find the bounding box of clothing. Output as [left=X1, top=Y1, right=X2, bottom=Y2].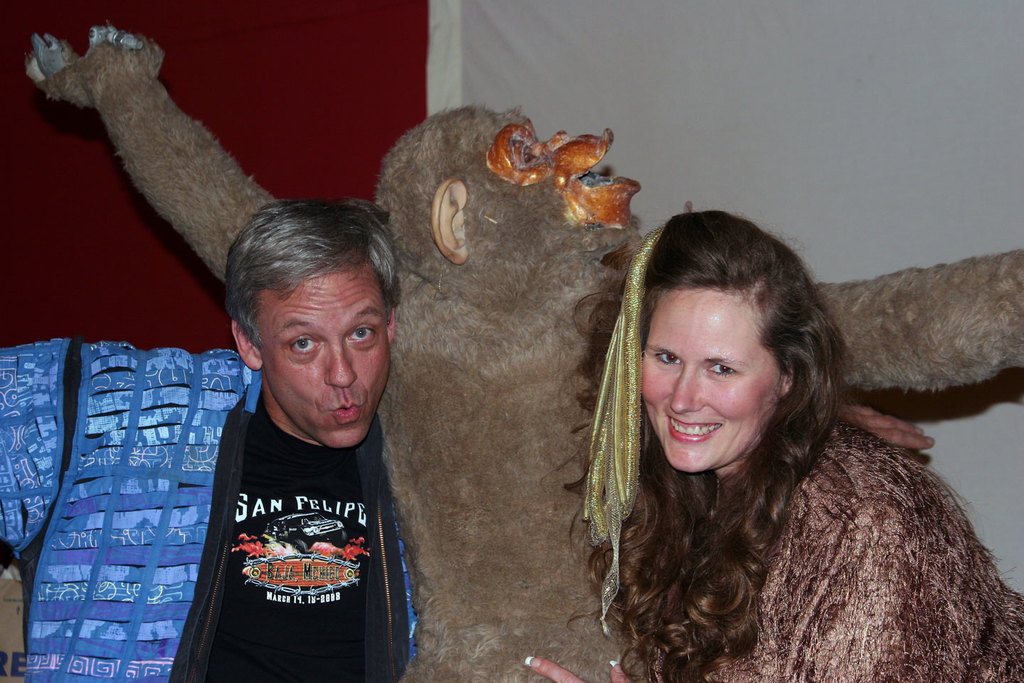
[left=0, top=329, right=421, bottom=681].
